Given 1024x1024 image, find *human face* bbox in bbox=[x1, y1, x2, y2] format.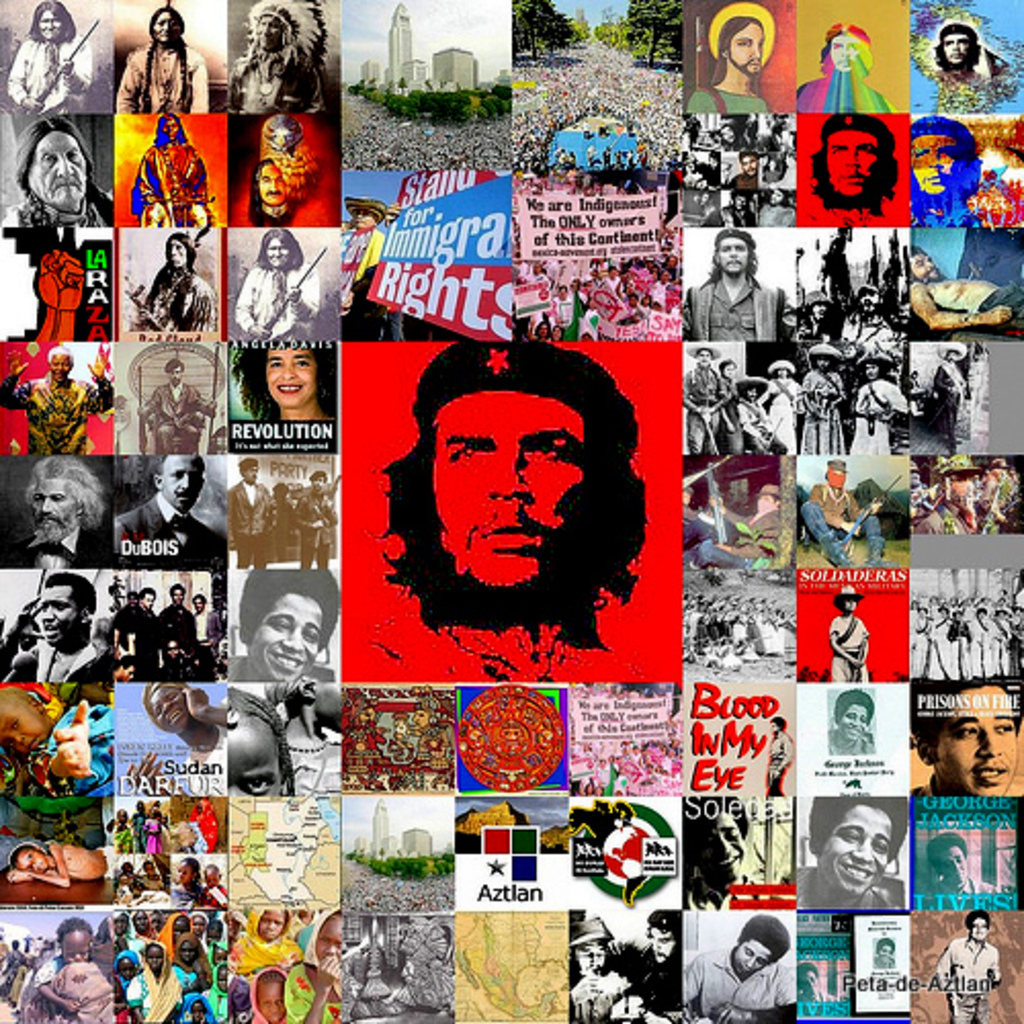
bbox=[842, 596, 856, 616].
